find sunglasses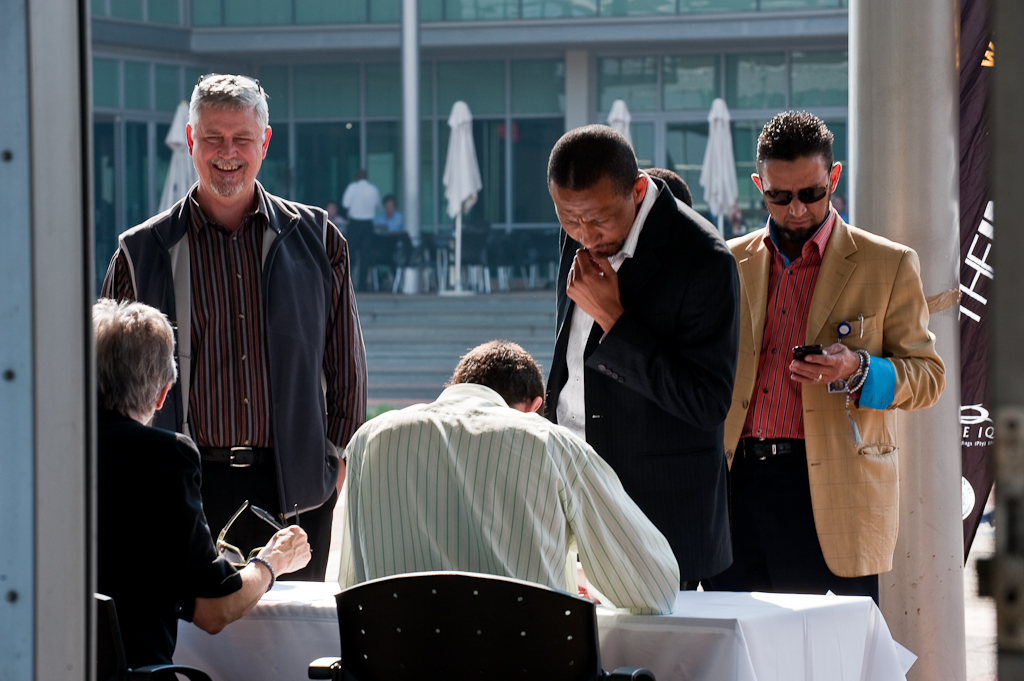
bbox(756, 174, 832, 206)
